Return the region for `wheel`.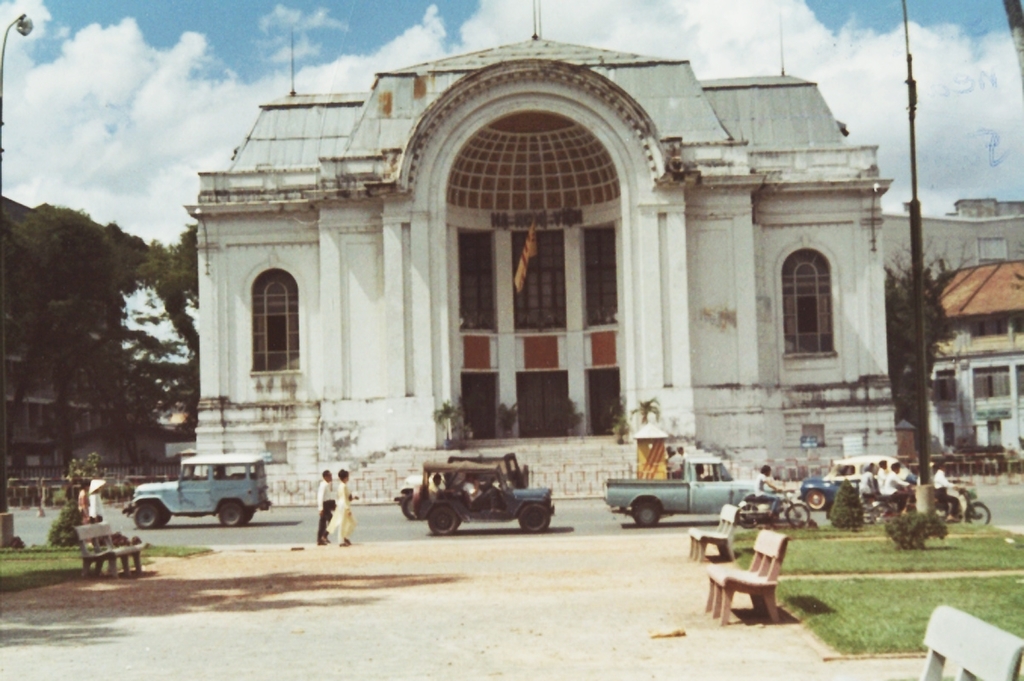
(x1=735, y1=505, x2=761, y2=529).
